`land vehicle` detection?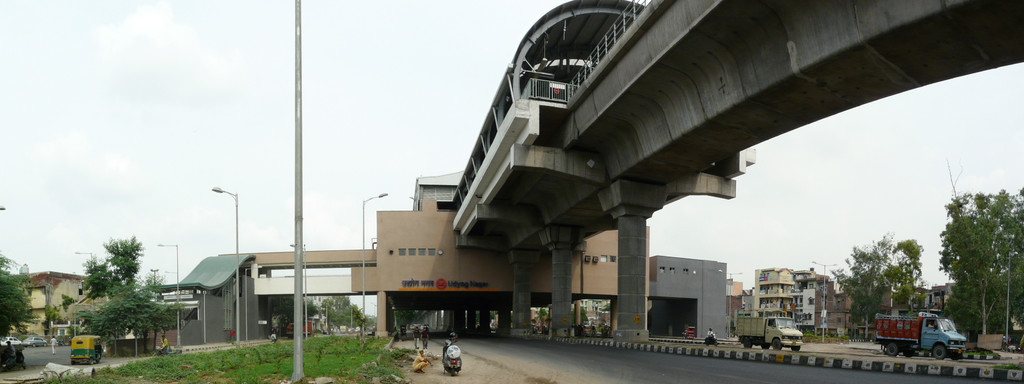
Rect(71, 333, 105, 365)
